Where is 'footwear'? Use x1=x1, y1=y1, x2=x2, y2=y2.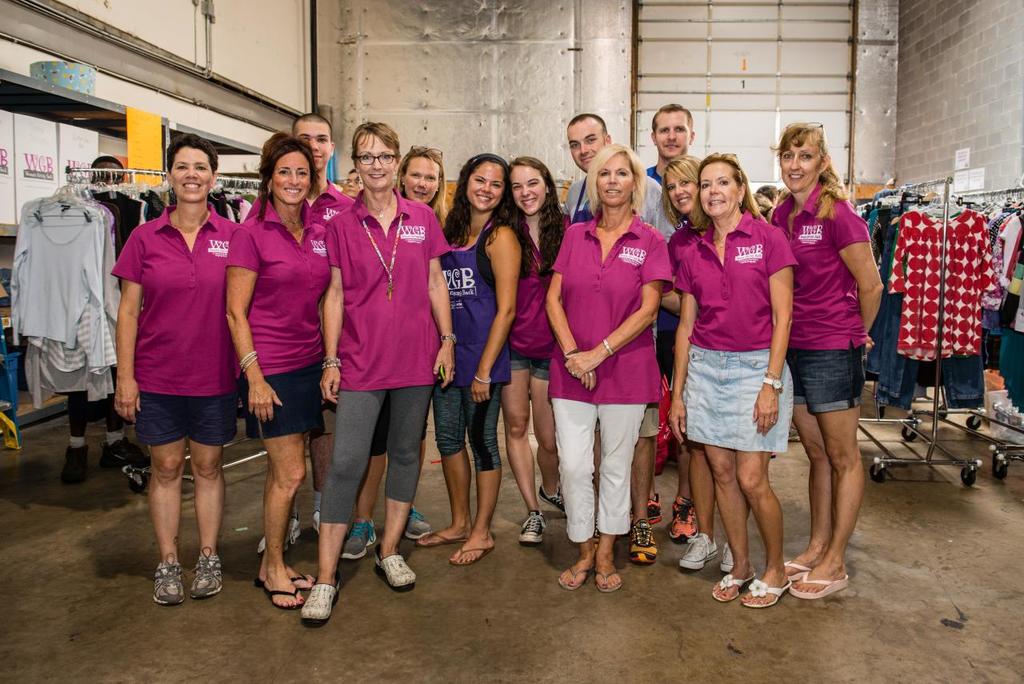
x1=519, y1=508, x2=546, y2=544.
